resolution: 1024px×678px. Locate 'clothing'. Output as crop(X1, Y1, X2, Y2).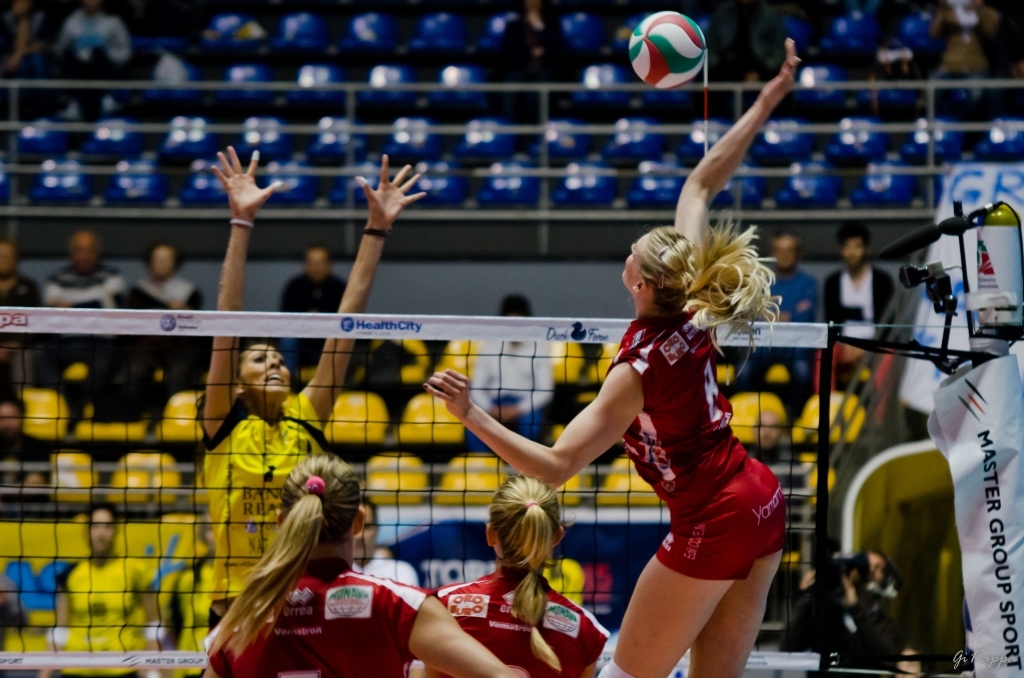
crop(0, 440, 54, 504).
